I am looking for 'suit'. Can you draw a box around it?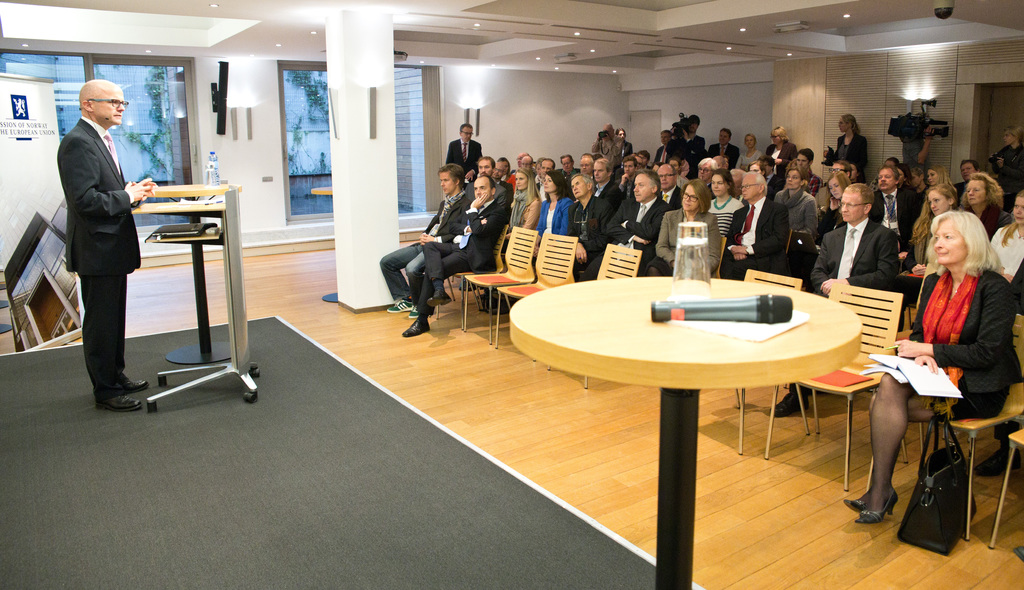
Sure, the bounding box is [868,187,921,240].
